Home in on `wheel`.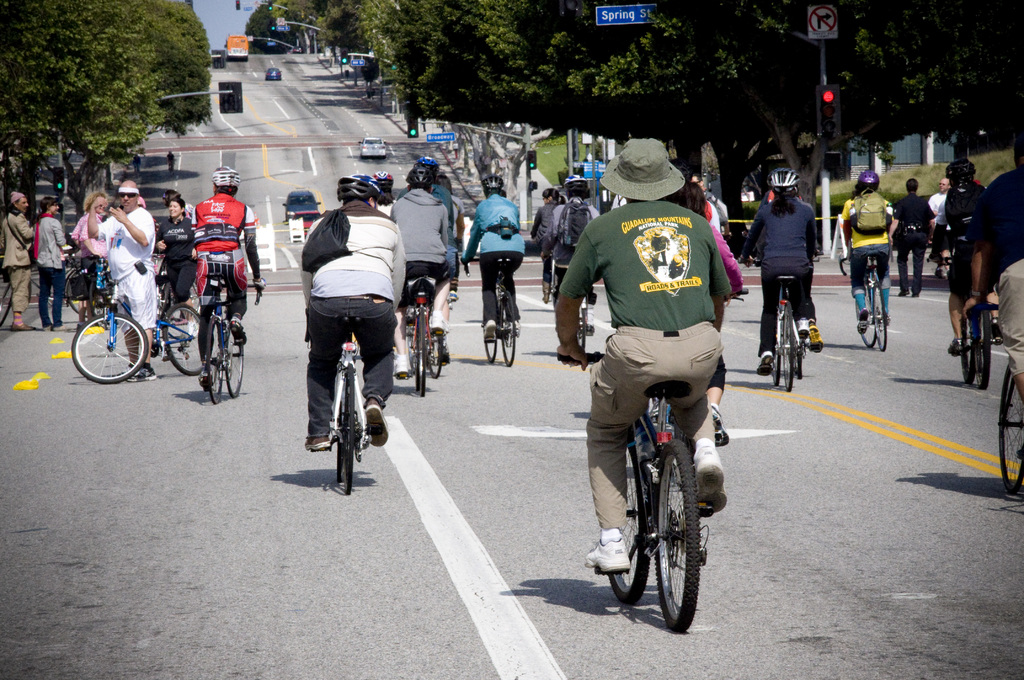
Homed in at <region>163, 304, 212, 374</region>.
